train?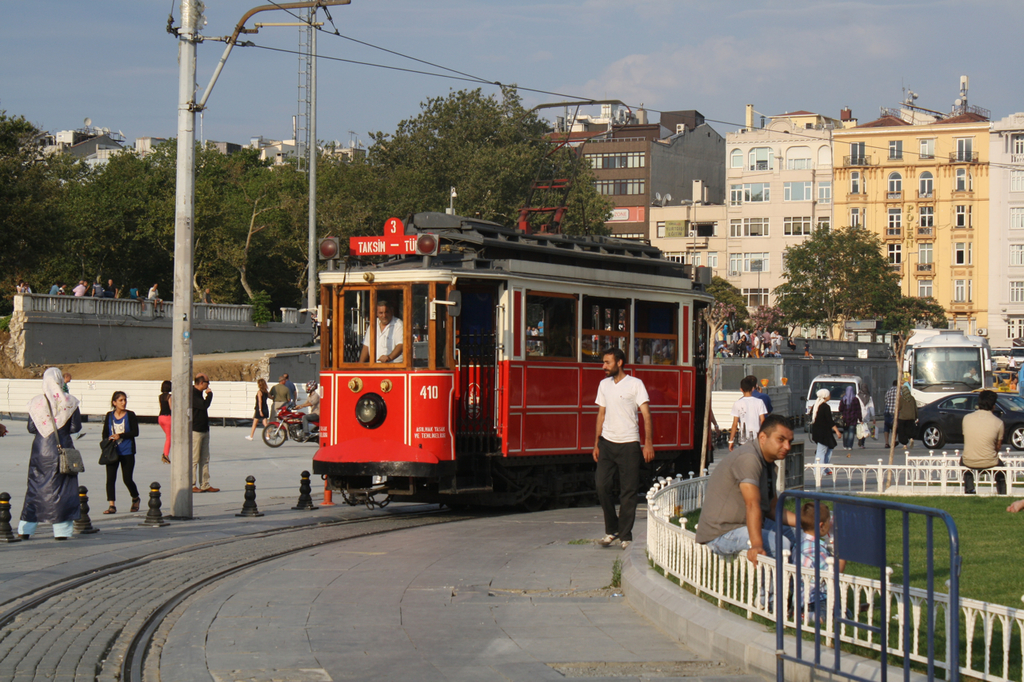
{"x1": 312, "y1": 216, "x2": 720, "y2": 516}
